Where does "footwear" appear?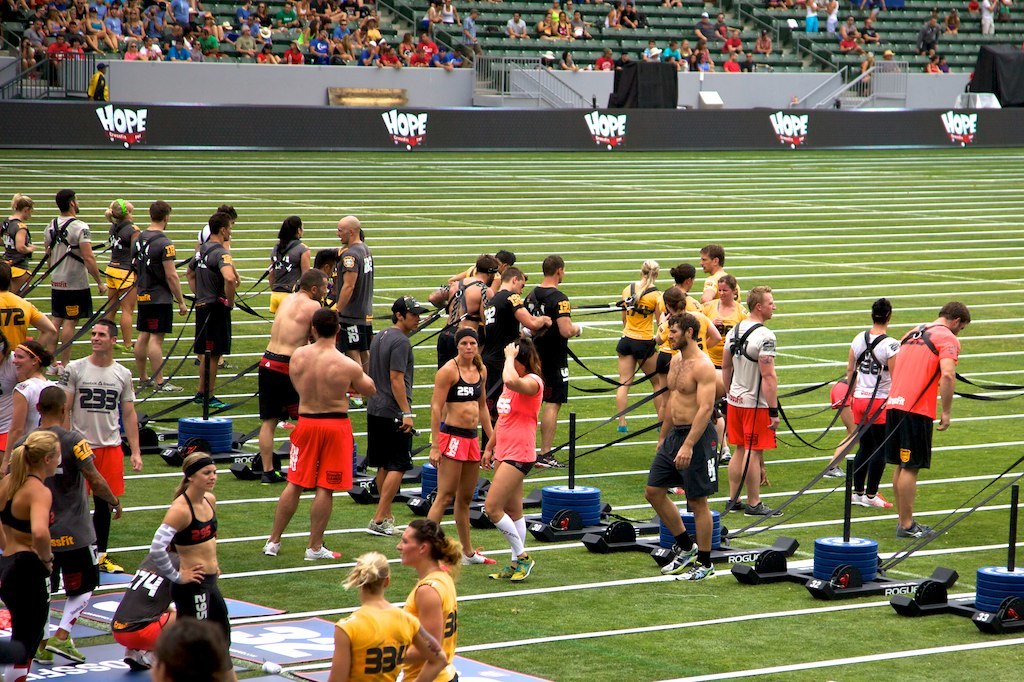
Appears at (47,639,86,663).
